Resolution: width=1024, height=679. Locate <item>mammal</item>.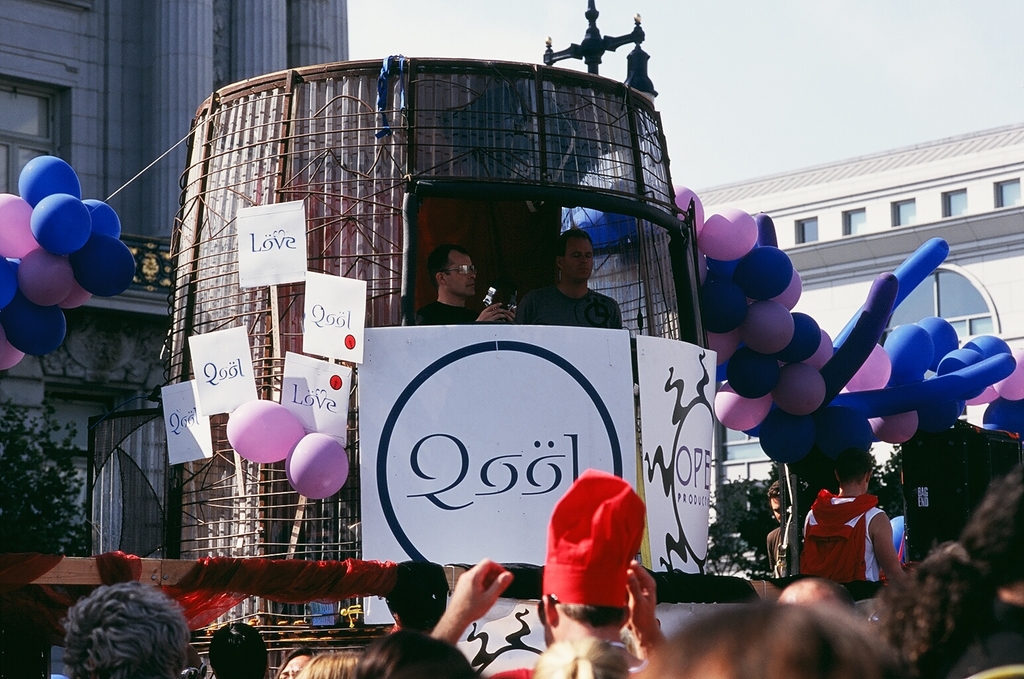
206:619:272:678.
